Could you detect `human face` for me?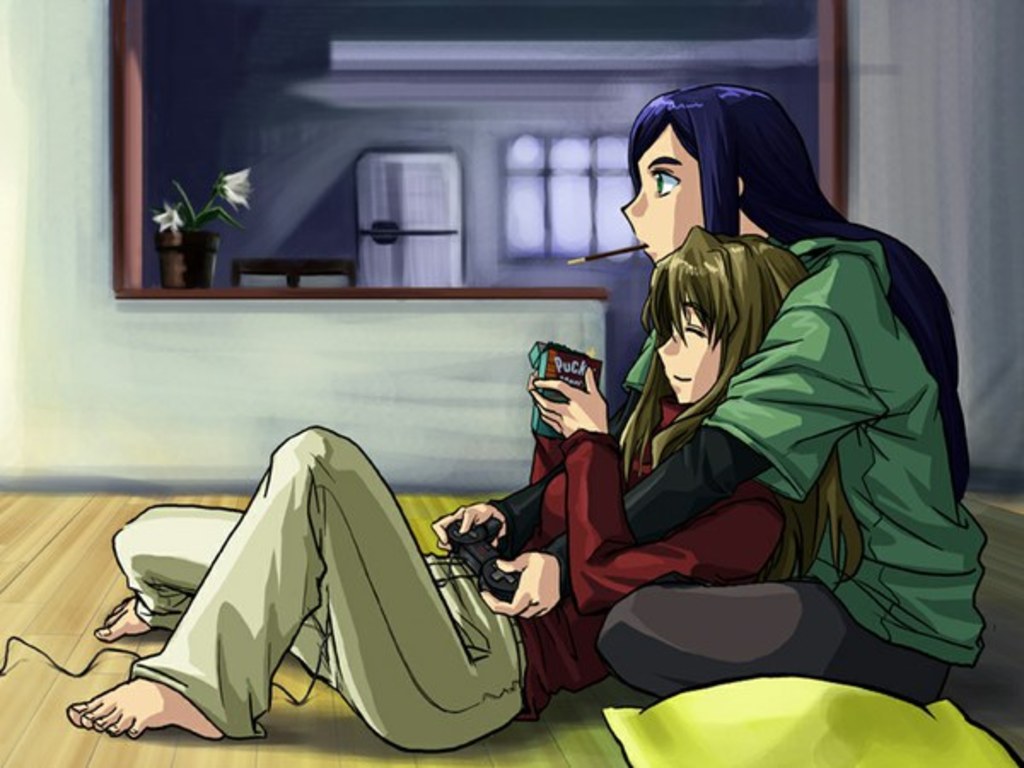
Detection result: box(621, 126, 703, 266).
